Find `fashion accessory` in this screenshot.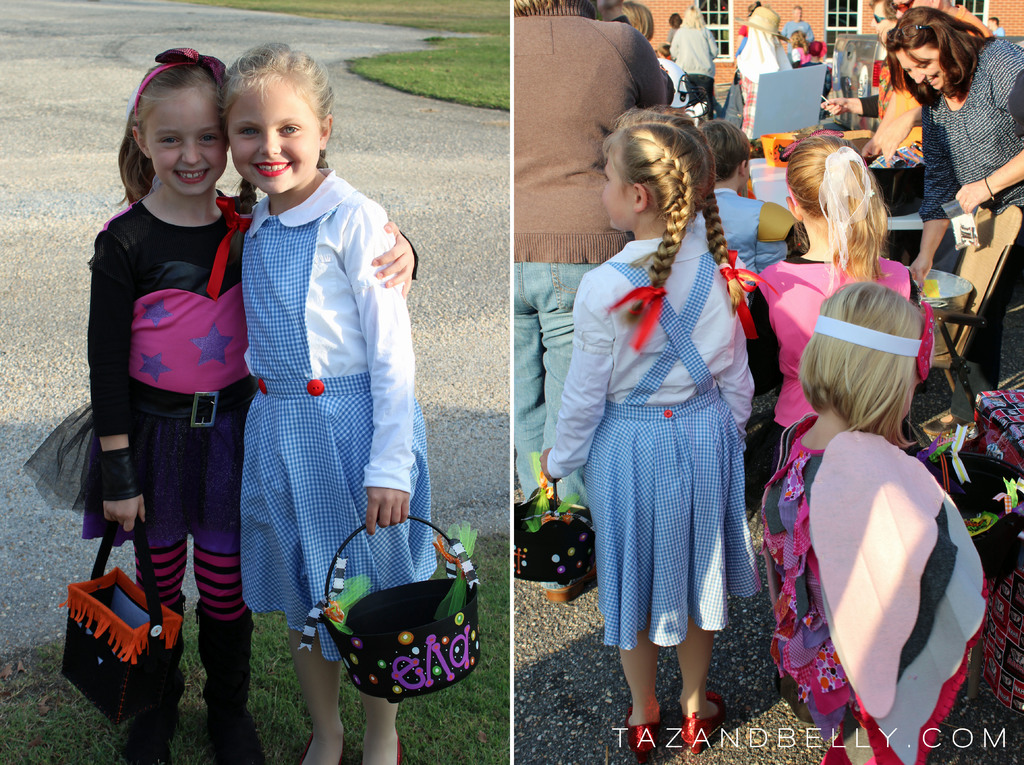
The bounding box for `fashion accessory` is select_region(814, 299, 932, 380).
